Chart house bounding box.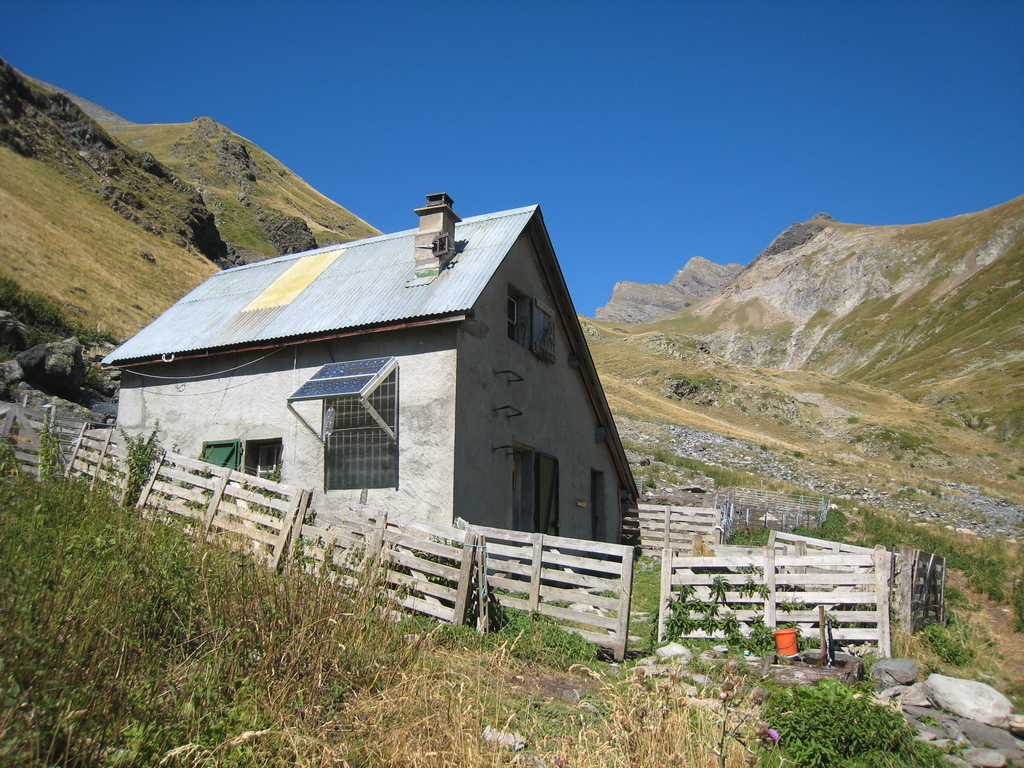
Charted: locate(102, 201, 633, 566).
